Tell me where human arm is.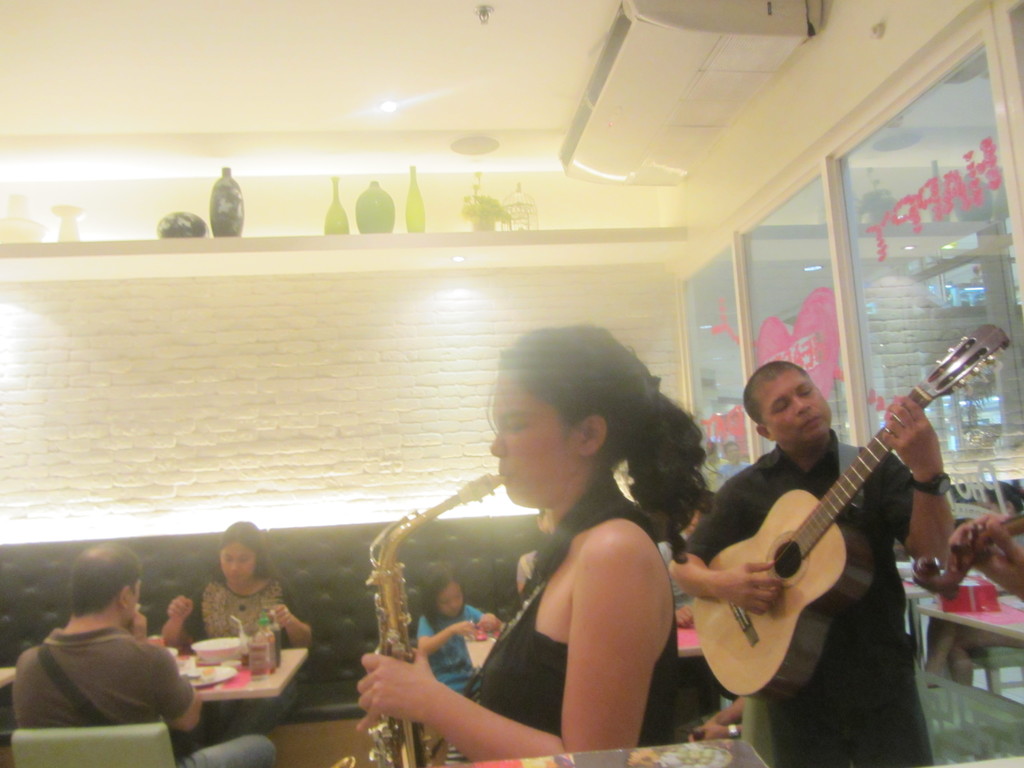
human arm is at x1=153, y1=648, x2=202, y2=733.
